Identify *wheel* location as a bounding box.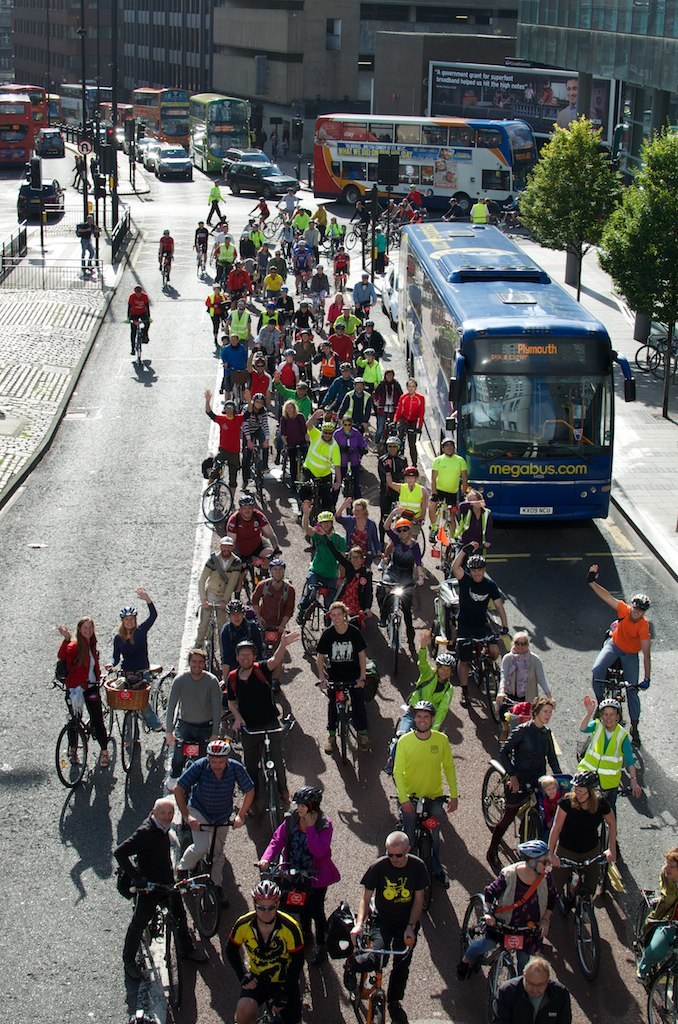
[269, 775, 291, 836].
